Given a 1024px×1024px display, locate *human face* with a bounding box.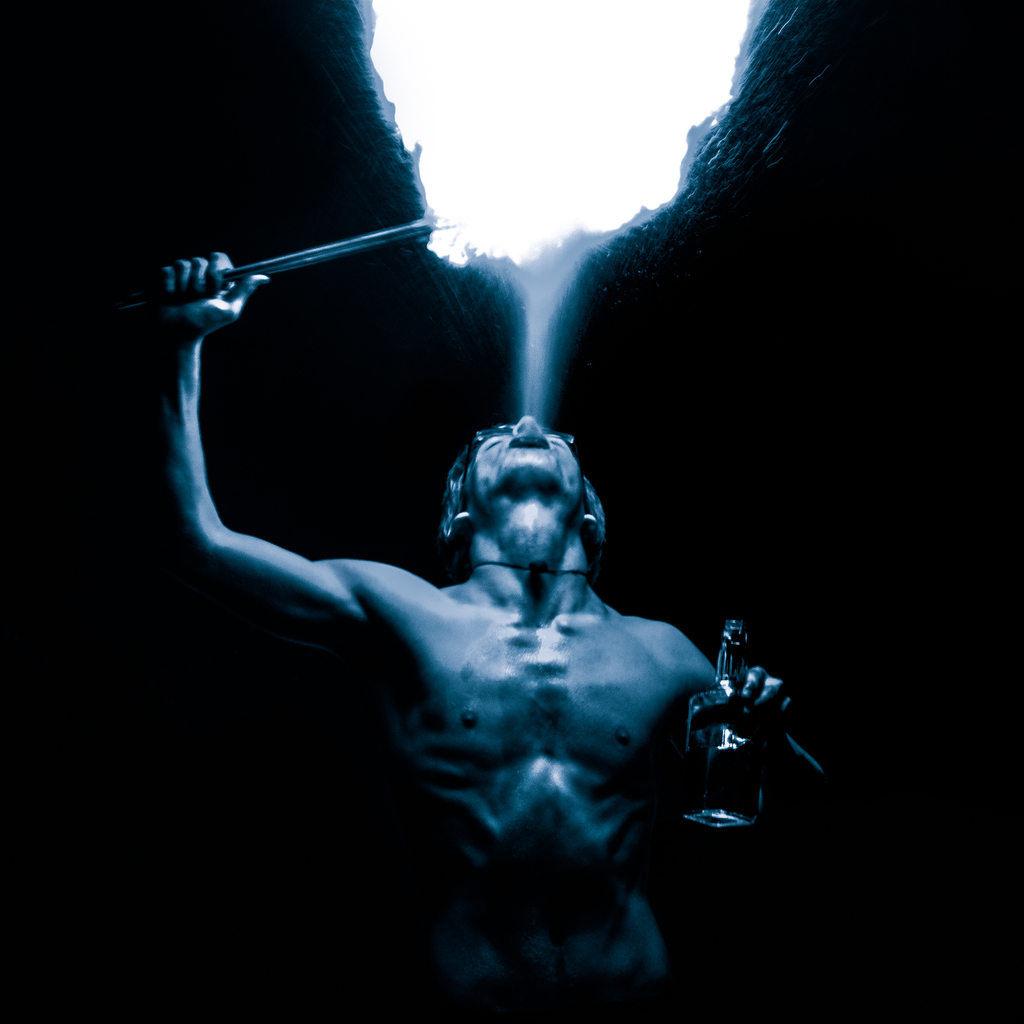
Located: <bbox>463, 413, 585, 521</bbox>.
